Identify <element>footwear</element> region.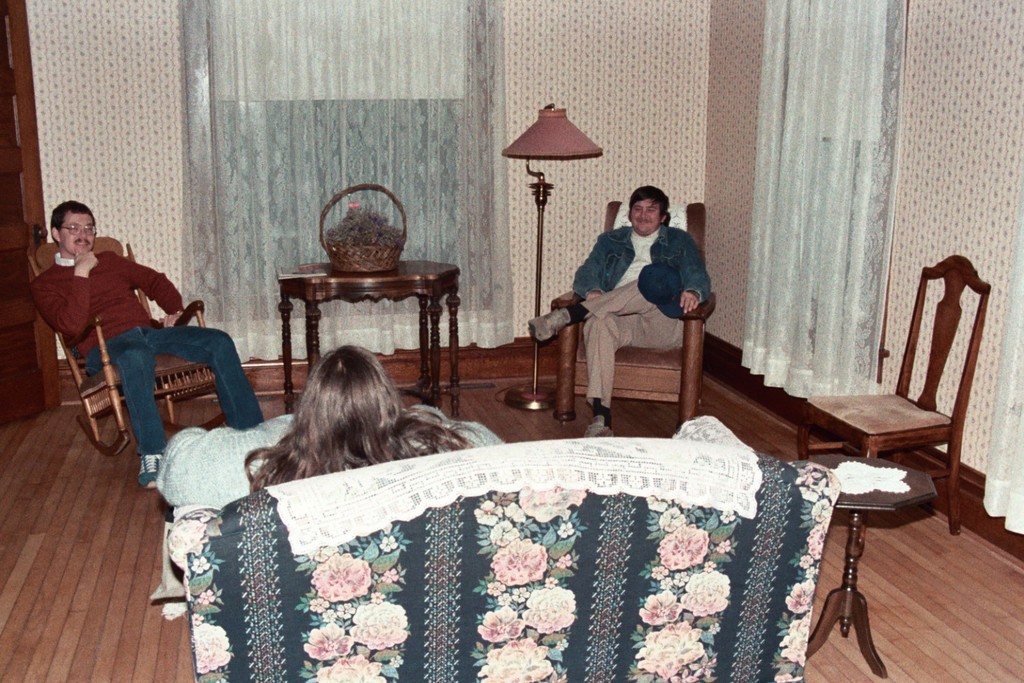
Region: l=583, t=416, r=614, b=438.
